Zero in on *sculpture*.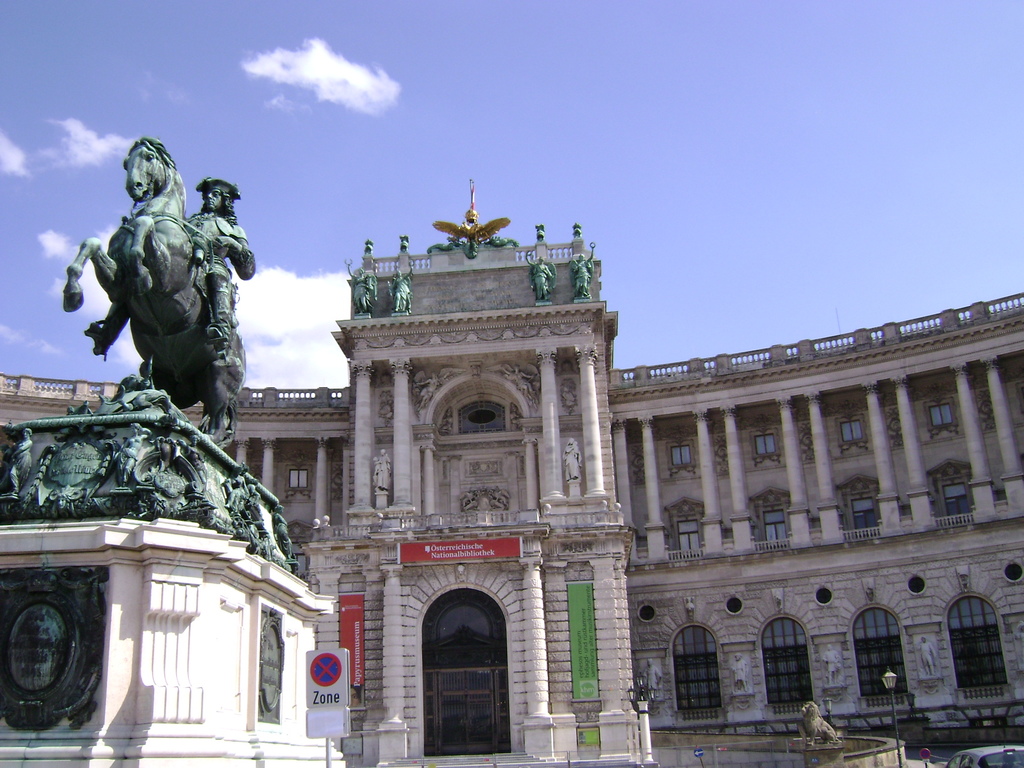
Zeroed in: 342,256,379,316.
